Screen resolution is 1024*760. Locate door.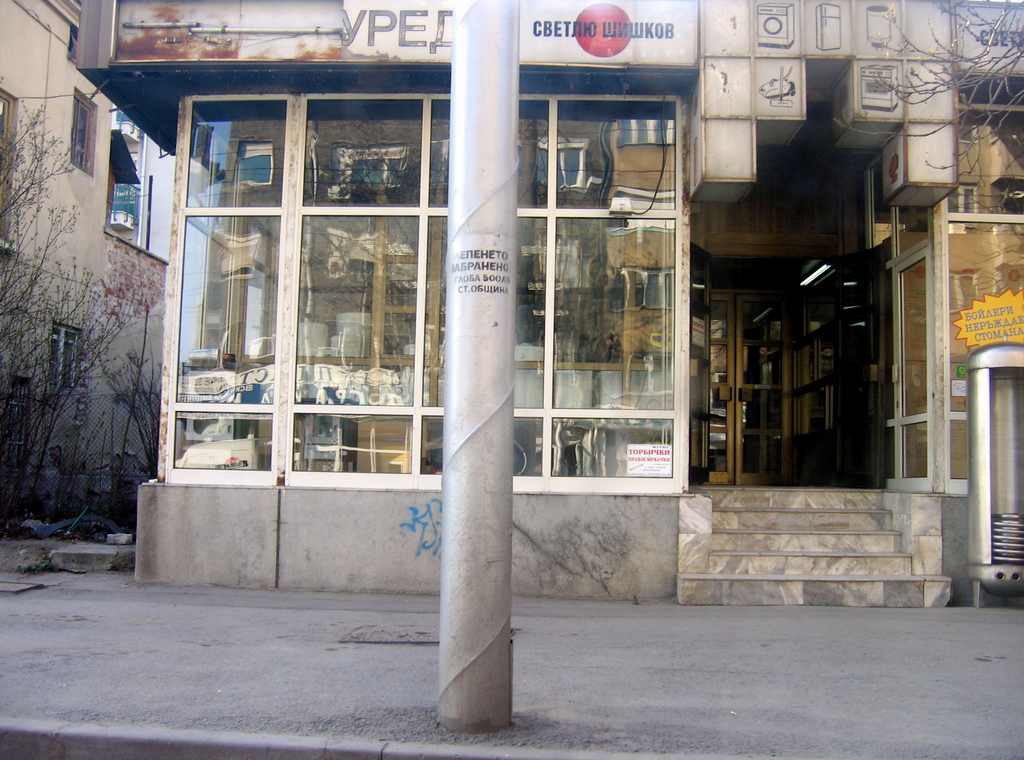
box=[790, 290, 845, 490].
